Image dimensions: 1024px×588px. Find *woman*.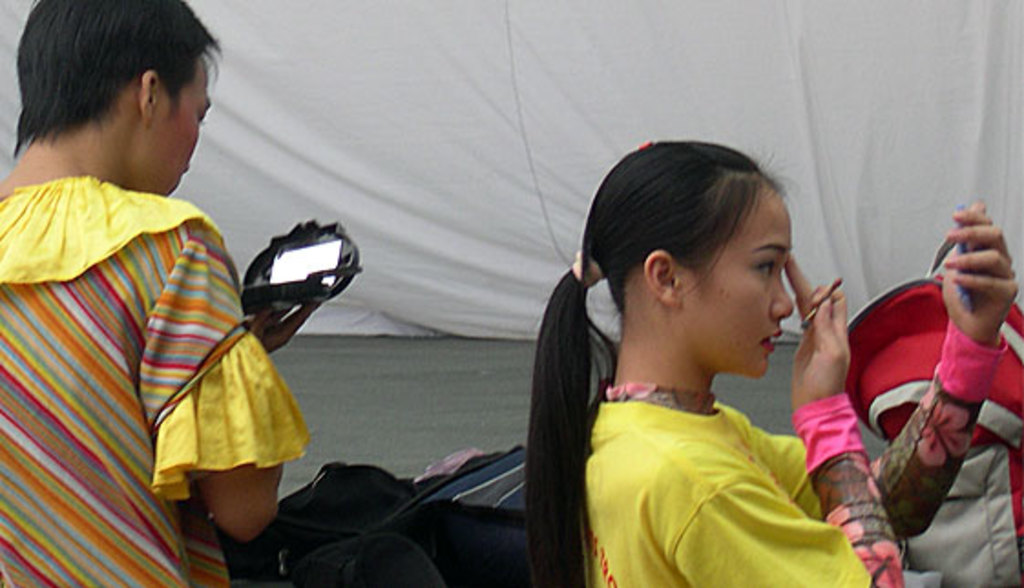
<box>528,135,1019,586</box>.
